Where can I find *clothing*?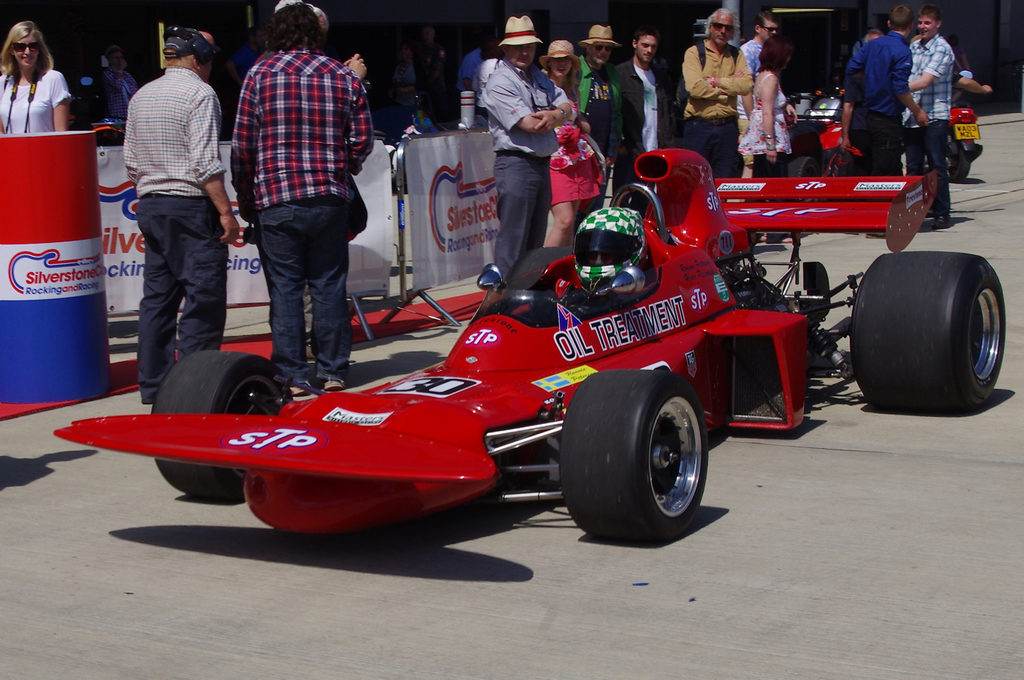
You can find it at {"left": 0, "top": 62, "right": 75, "bottom": 137}.
